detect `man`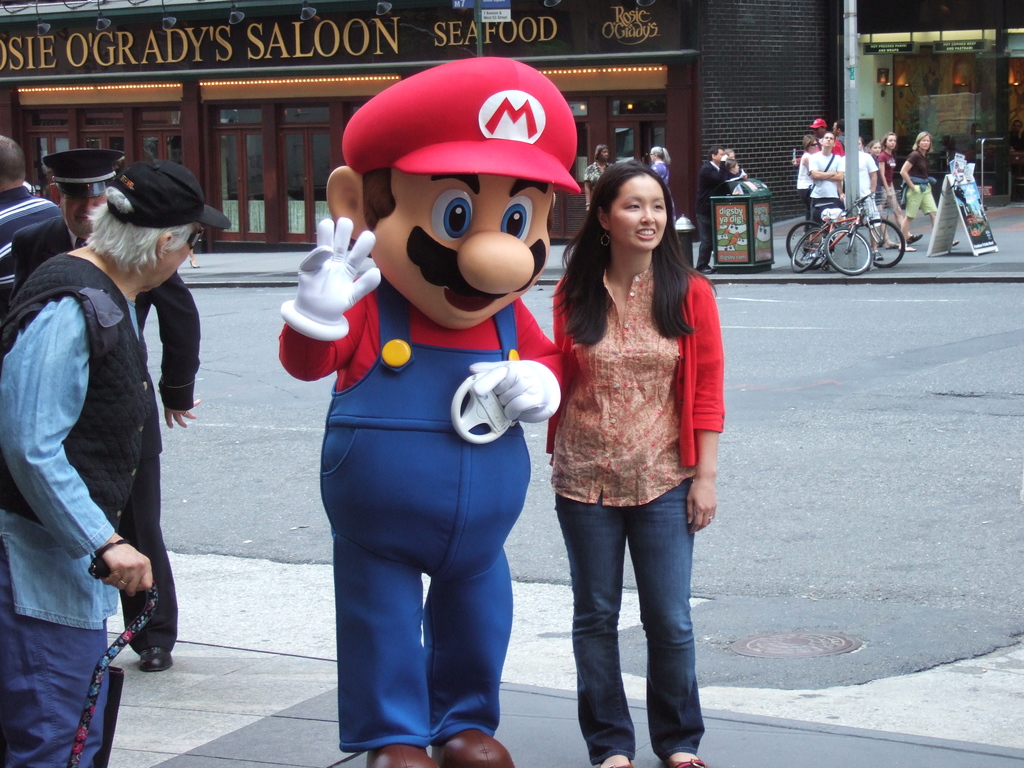
806, 130, 845, 254
